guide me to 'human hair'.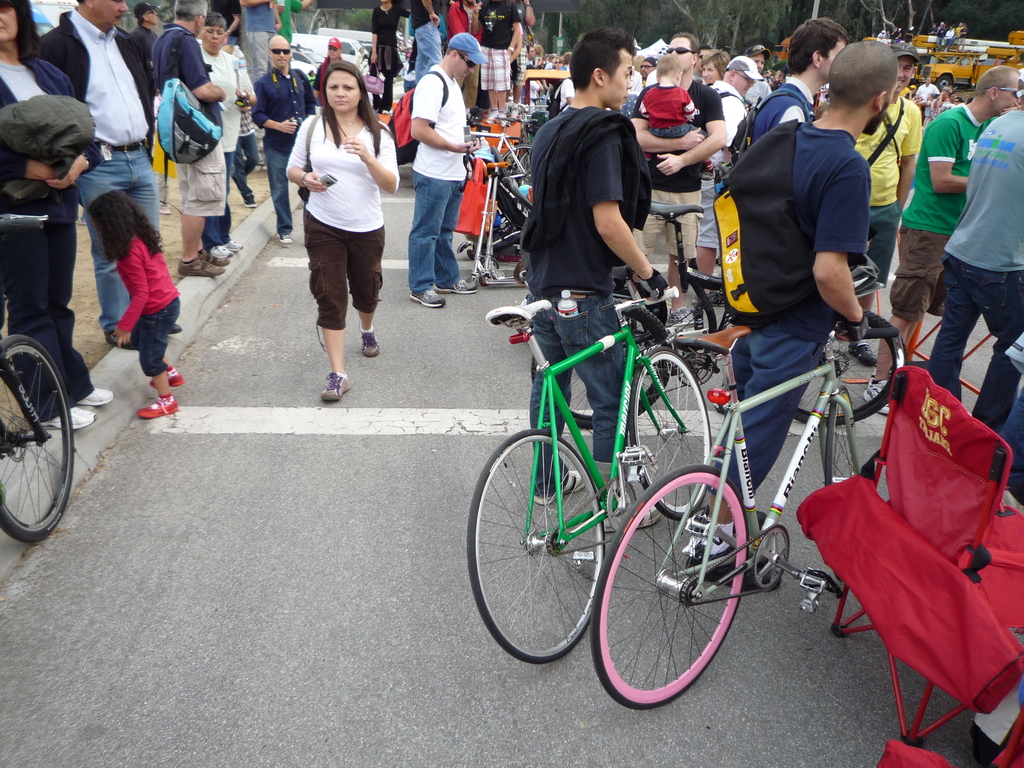
Guidance: pyautogui.locateOnScreen(554, 54, 566, 65).
